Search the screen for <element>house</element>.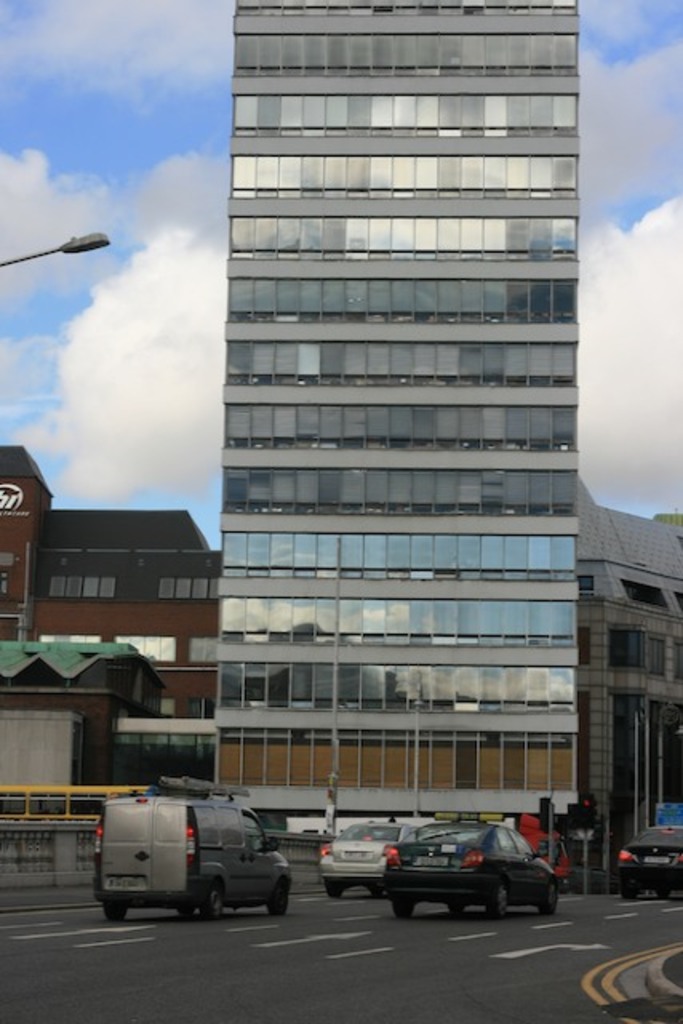
Found at (0, 438, 229, 819).
